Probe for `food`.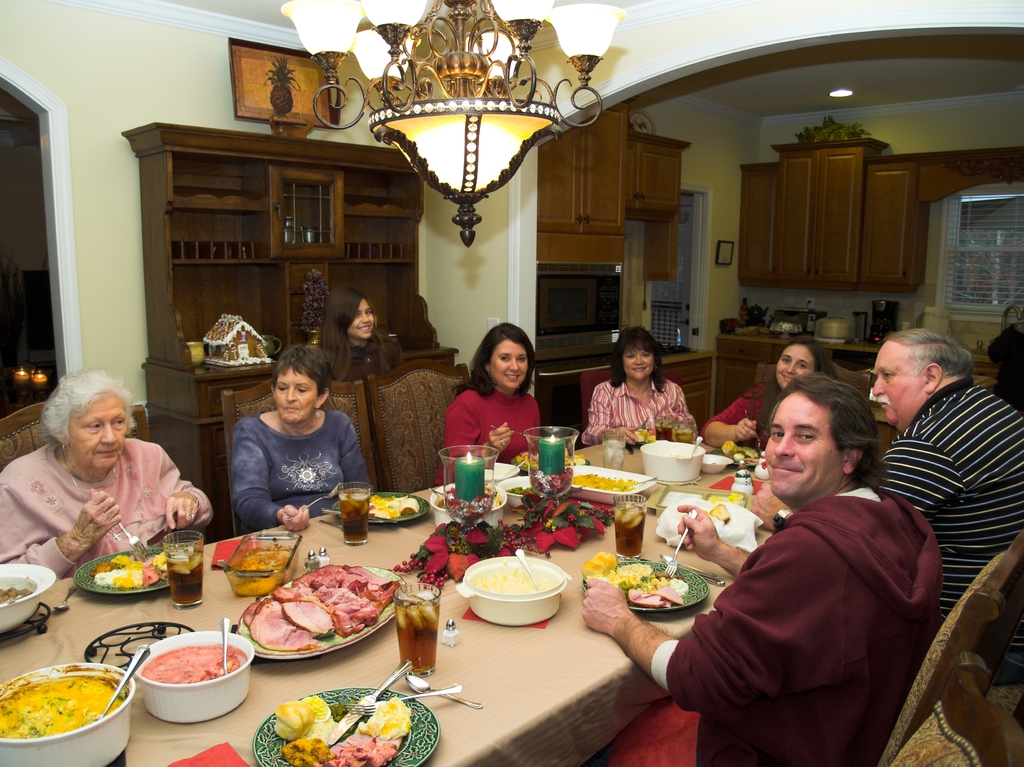
Probe result: rect(653, 421, 681, 428).
